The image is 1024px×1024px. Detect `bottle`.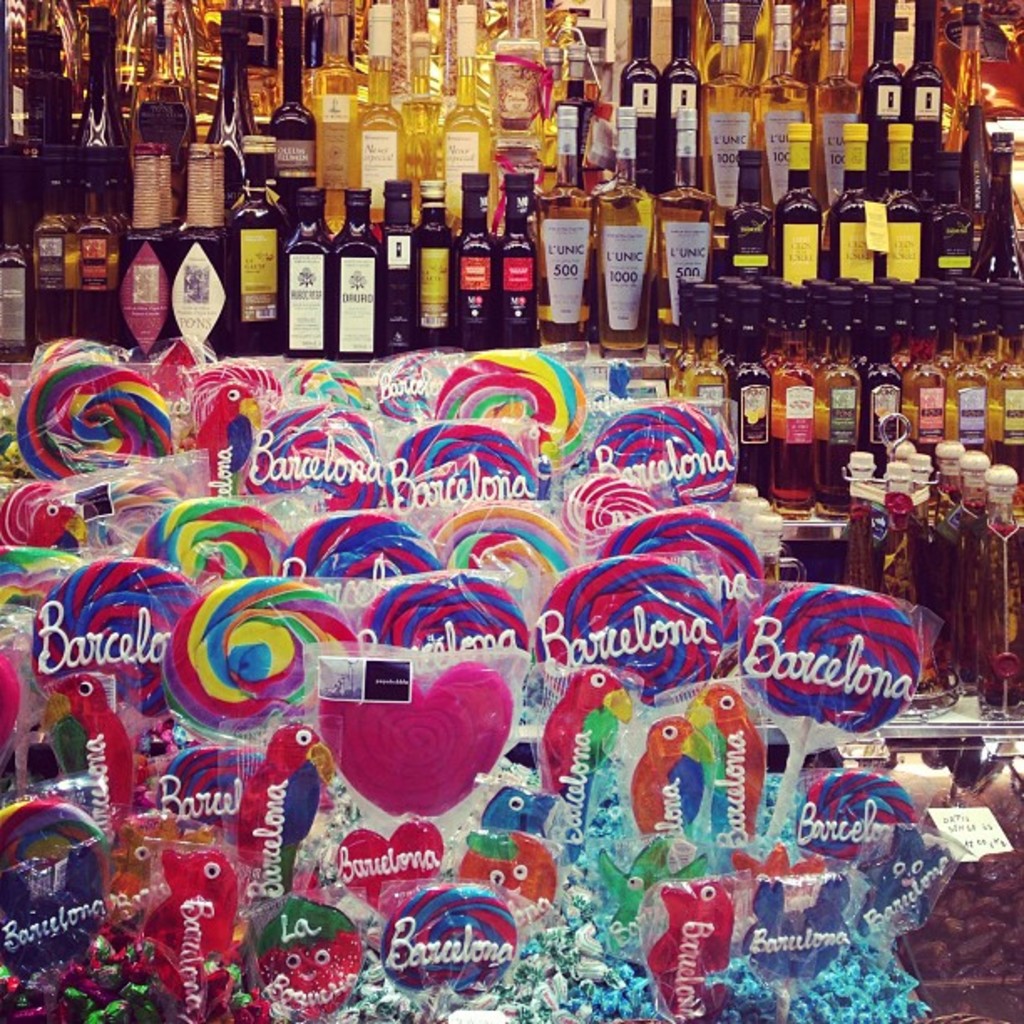
Detection: <region>351, 0, 407, 229</region>.
